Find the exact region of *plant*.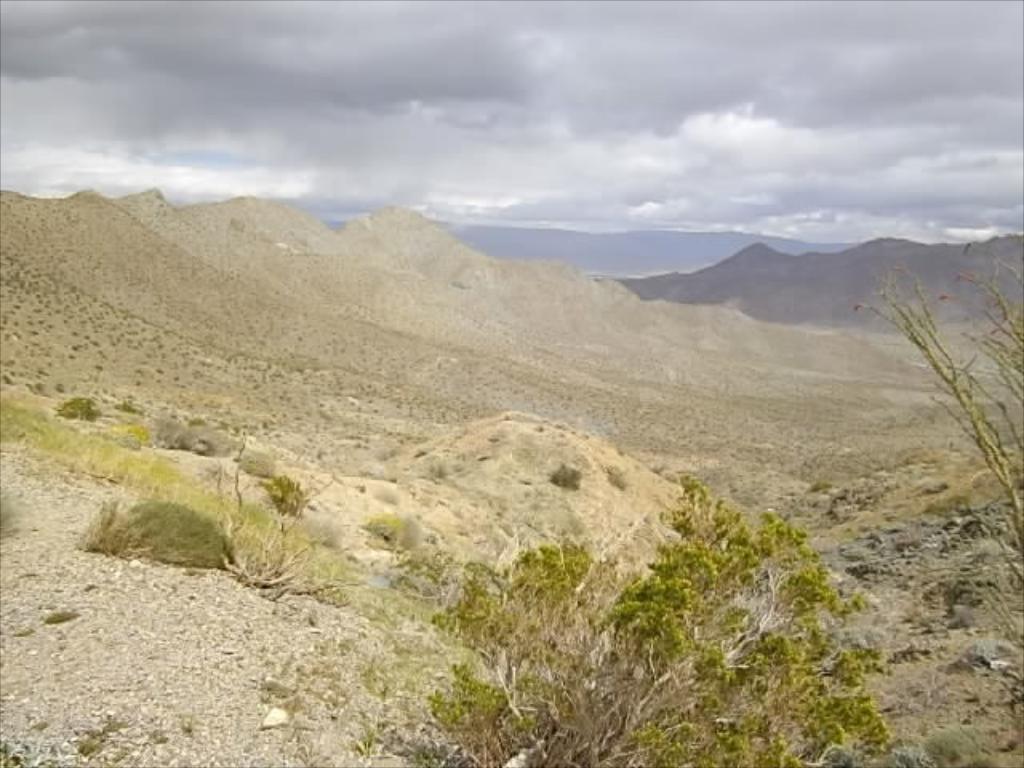
Exact region: {"x1": 222, "y1": 526, "x2": 320, "y2": 598}.
